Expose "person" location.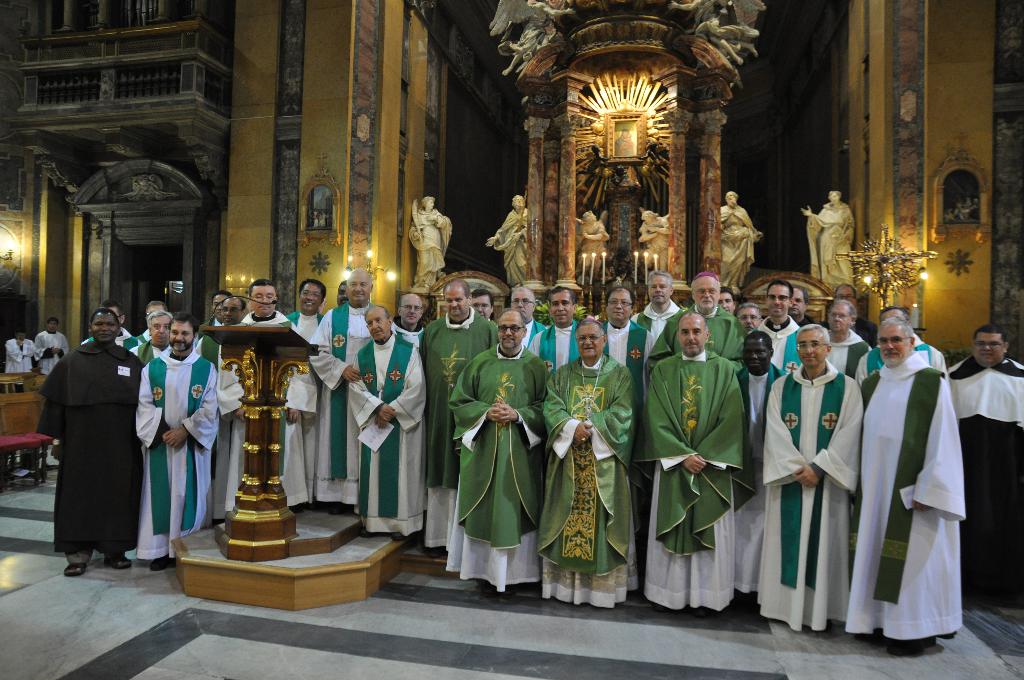
Exposed at {"left": 596, "top": 288, "right": 658, "bottom": 378}.
